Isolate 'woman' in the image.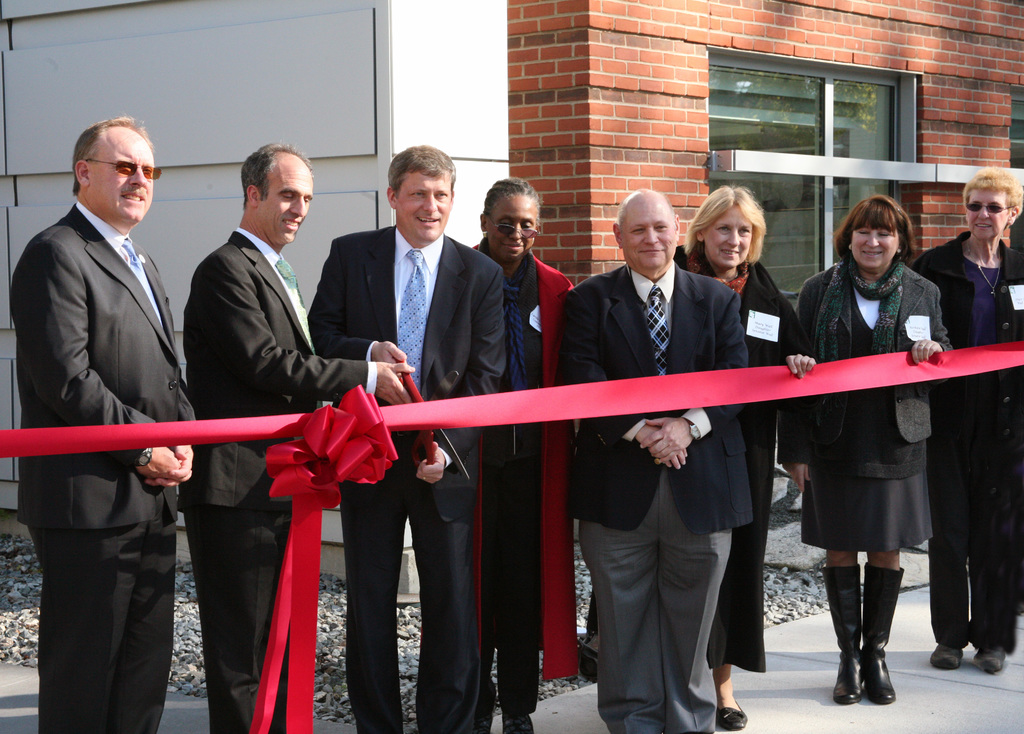
Isolated region: [669, 181, 817, 726].
